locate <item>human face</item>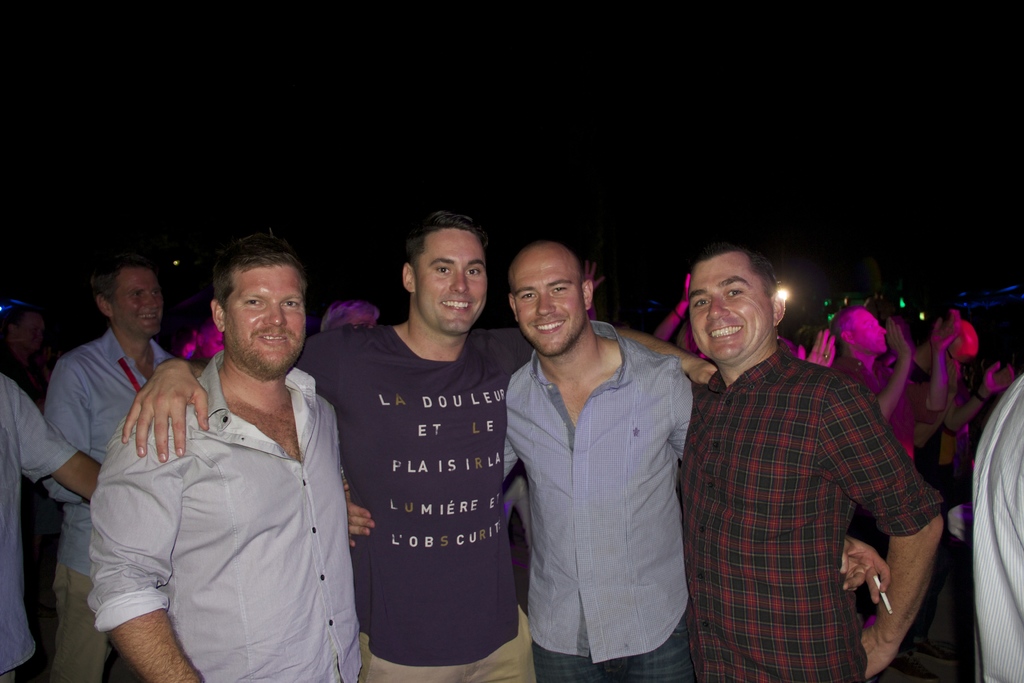
[x1=228, y1=264, x2=307, y2=377]
